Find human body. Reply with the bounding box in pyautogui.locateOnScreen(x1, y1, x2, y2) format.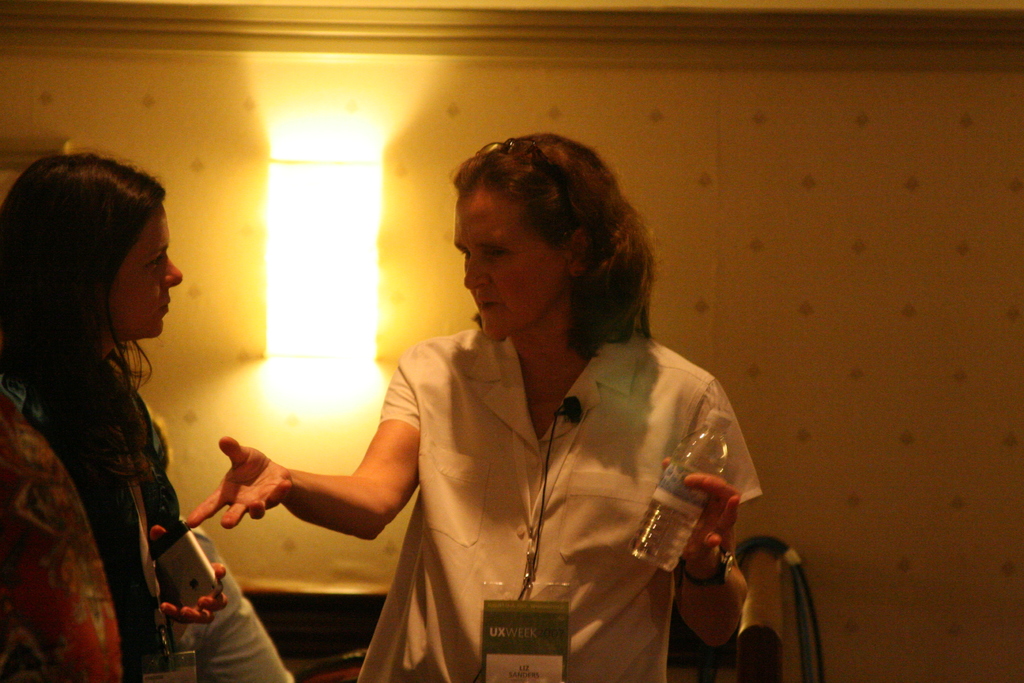
pyautogui.locateOnScreen(0, 159, 286, 682).
